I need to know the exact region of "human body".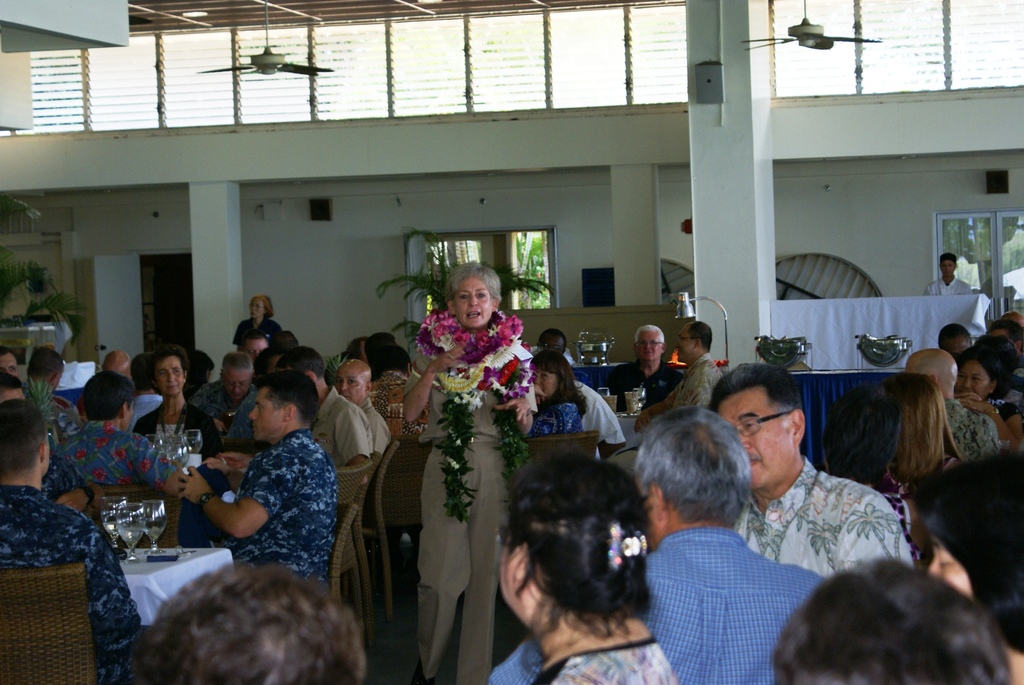
Region: [529,620,682,684].
